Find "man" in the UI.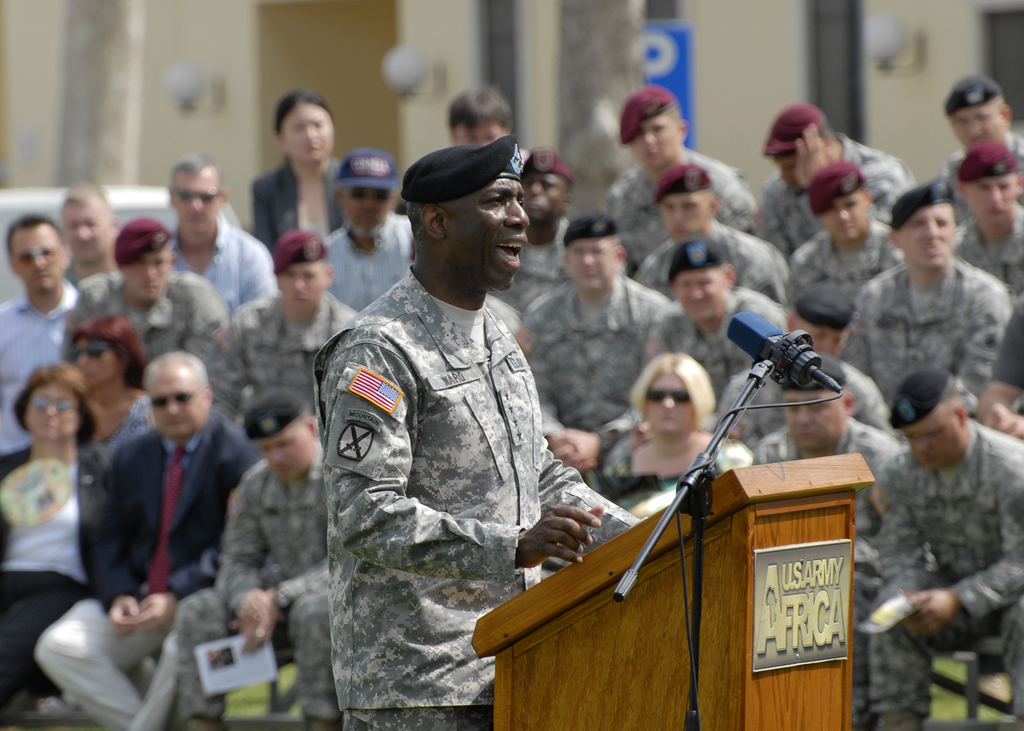
UI element at bbox(321, 148, 413, 313).
